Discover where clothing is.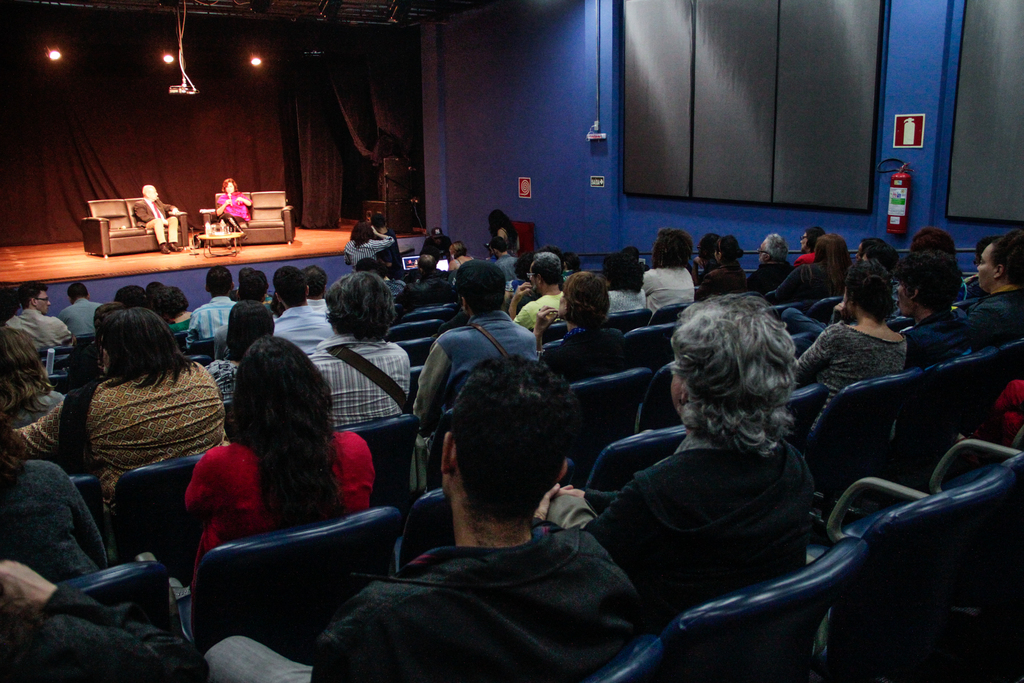
Discovered at {"left": 389, "top": 277, "right": 410, "bottom": 290}.
